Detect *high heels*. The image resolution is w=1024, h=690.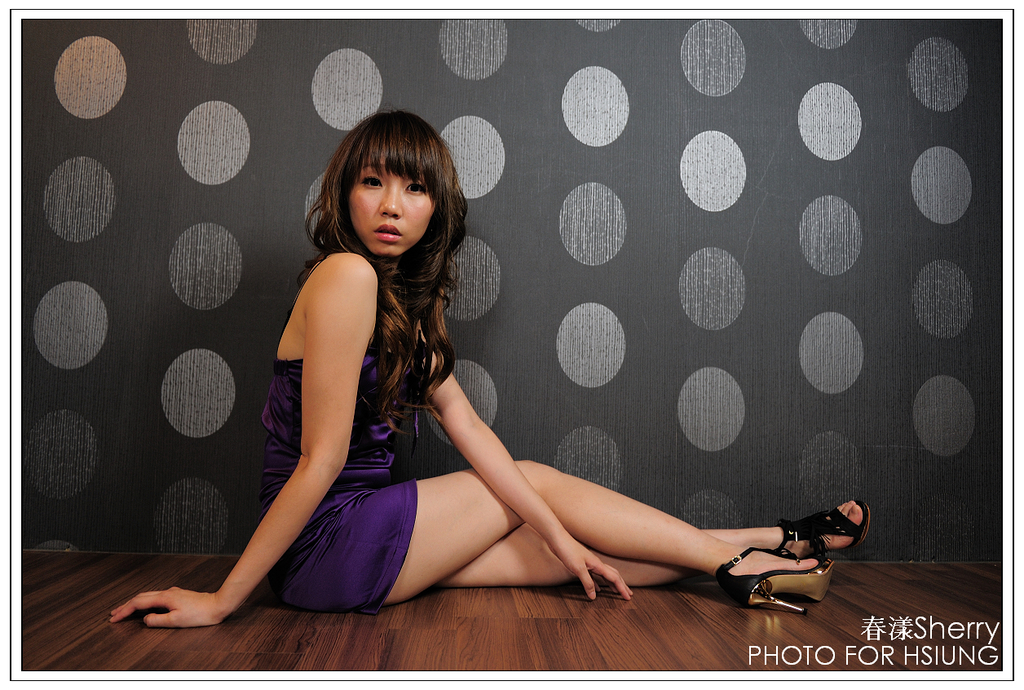
[715, 541, 840, 621].
